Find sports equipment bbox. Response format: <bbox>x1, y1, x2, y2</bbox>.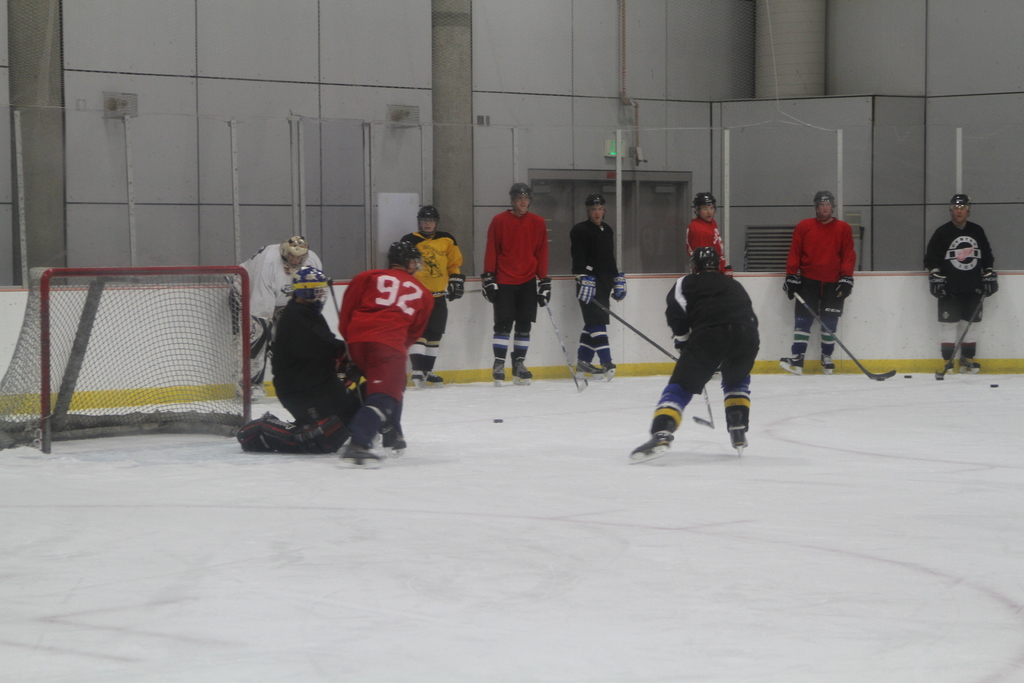
<bbox>724, 413, 747, 456</bbox>.
